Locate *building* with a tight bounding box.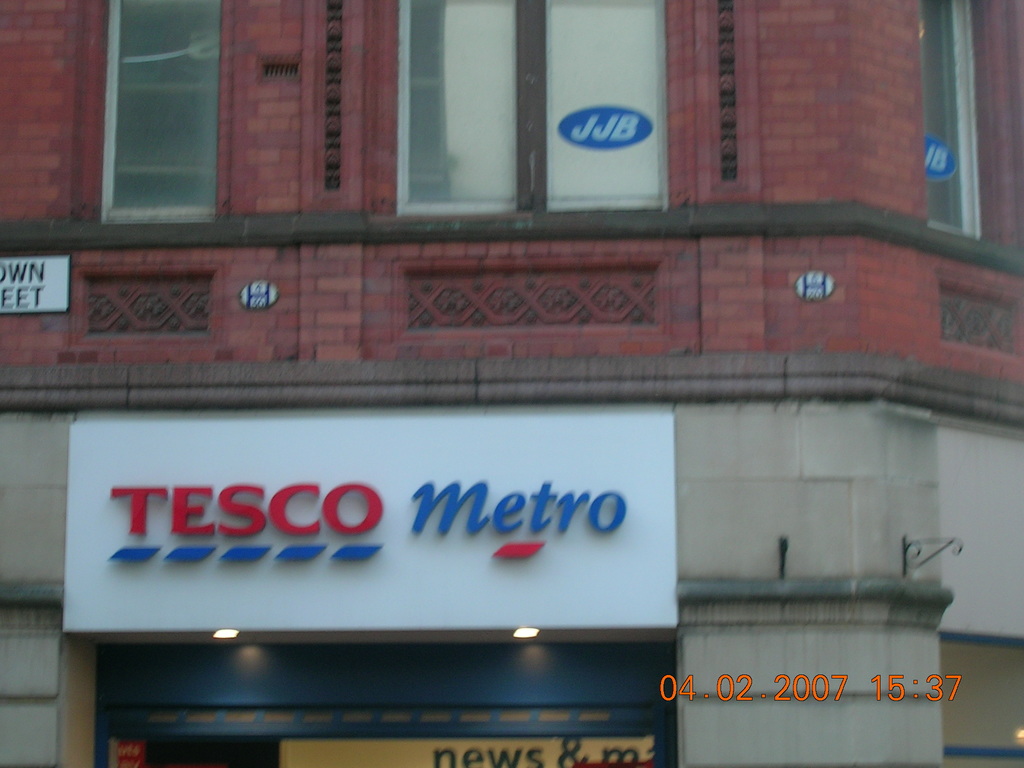
bbox=(2, 2, 1021, 767).
